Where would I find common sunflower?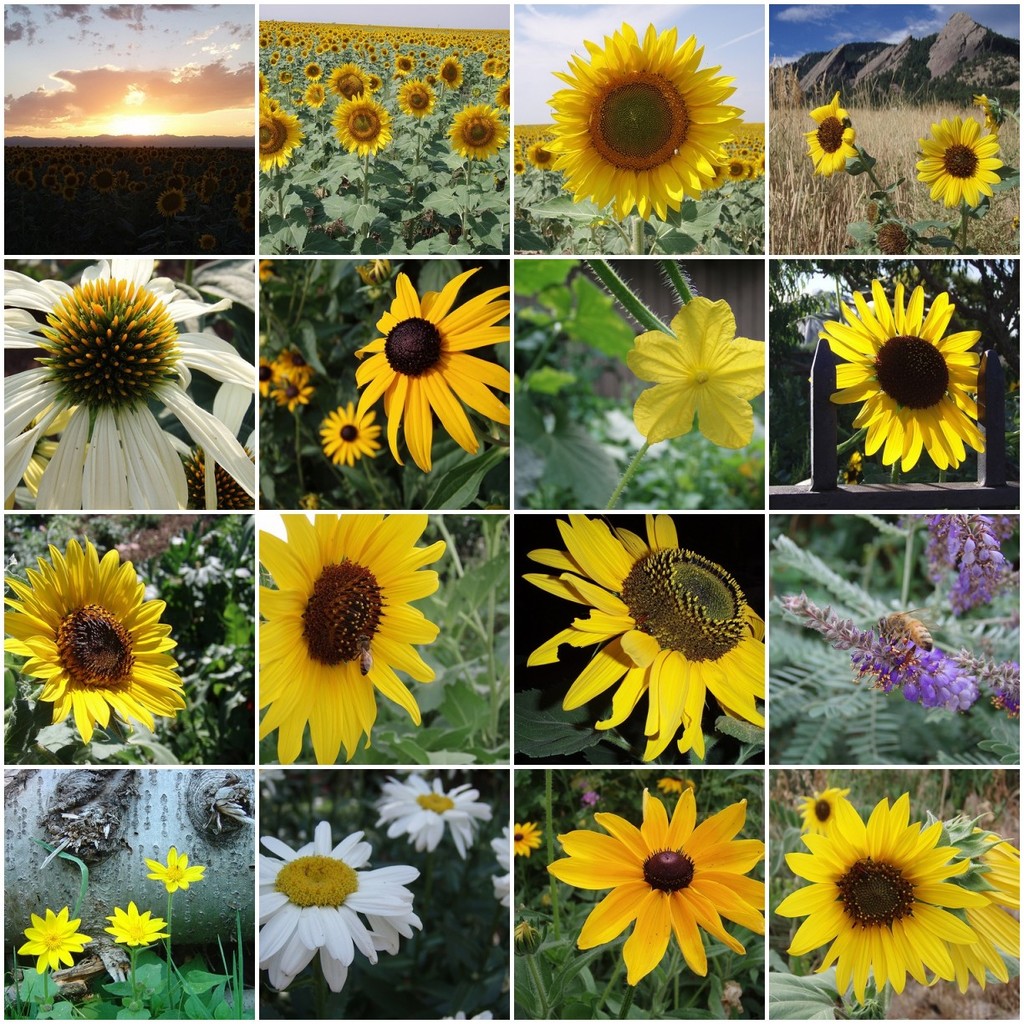
At (x1=328, y1=64, x2=377, y2=99).
